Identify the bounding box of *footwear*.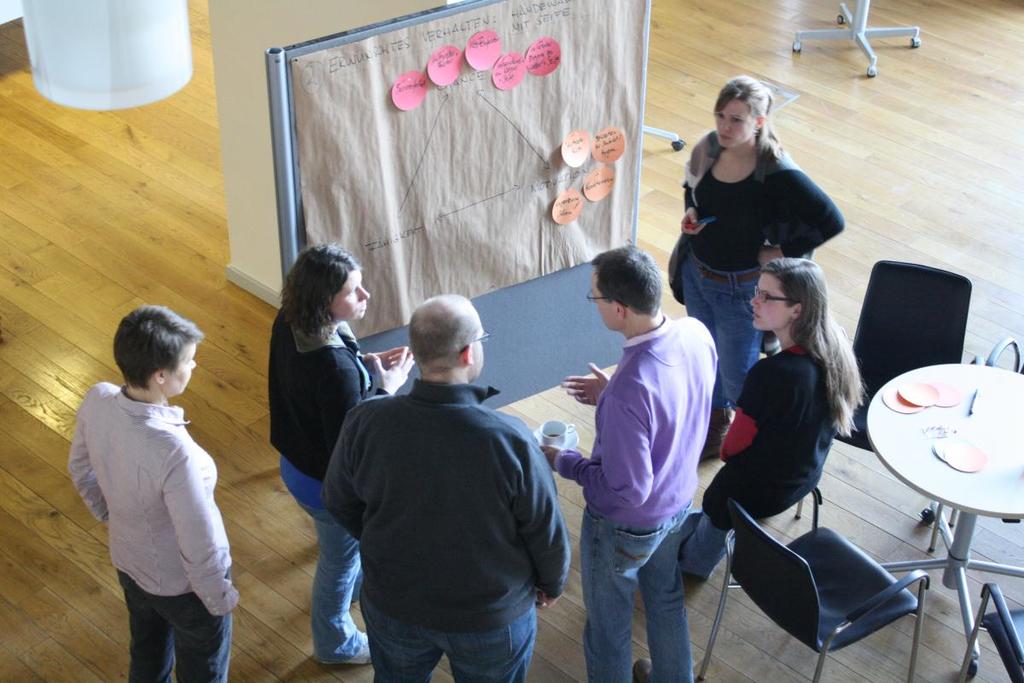
pyautogui.locateOnScreen(317, 633, 375, 666).
